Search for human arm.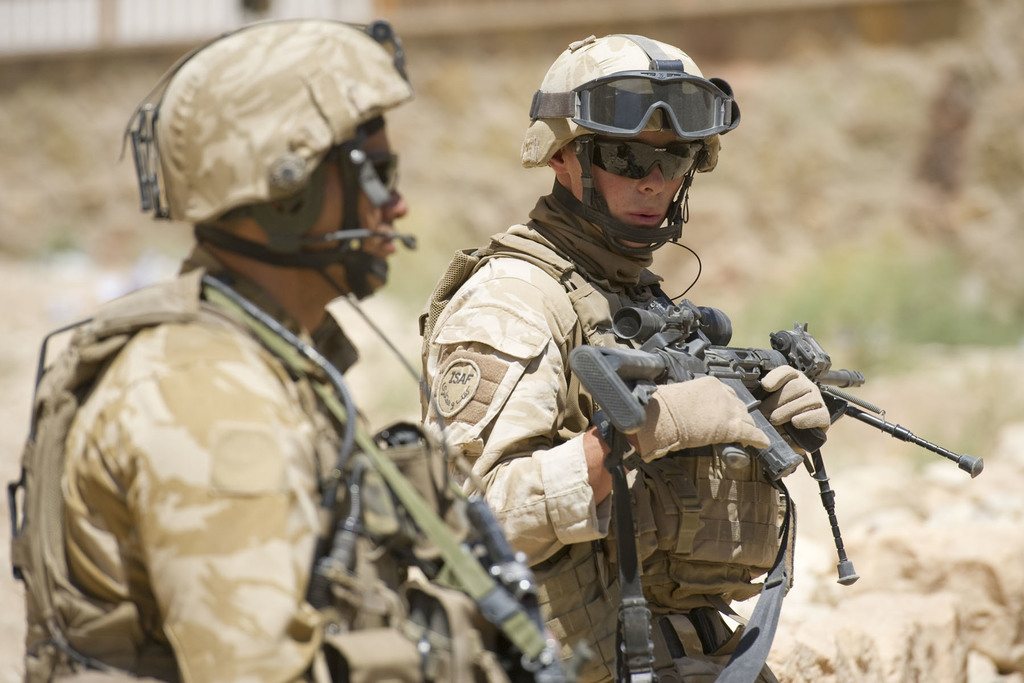
Found at box(159, 324, 353, 682).
